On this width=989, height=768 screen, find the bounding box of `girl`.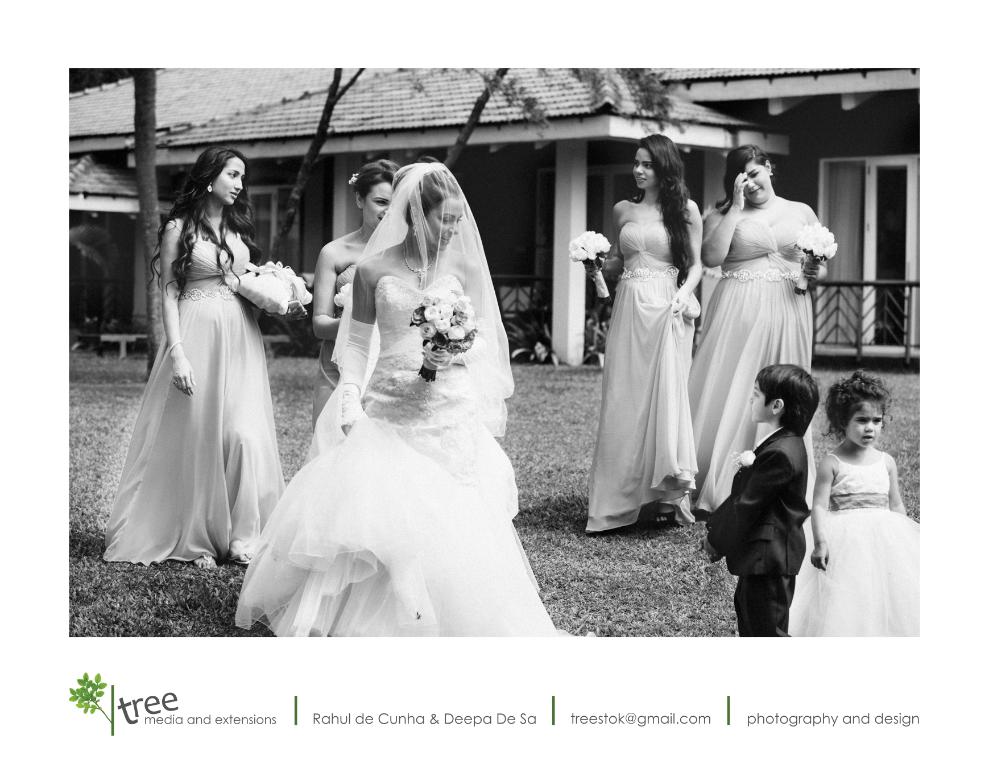
Bounding box: pyautogui.locateOnScreen(584, 133, 697, 533).
